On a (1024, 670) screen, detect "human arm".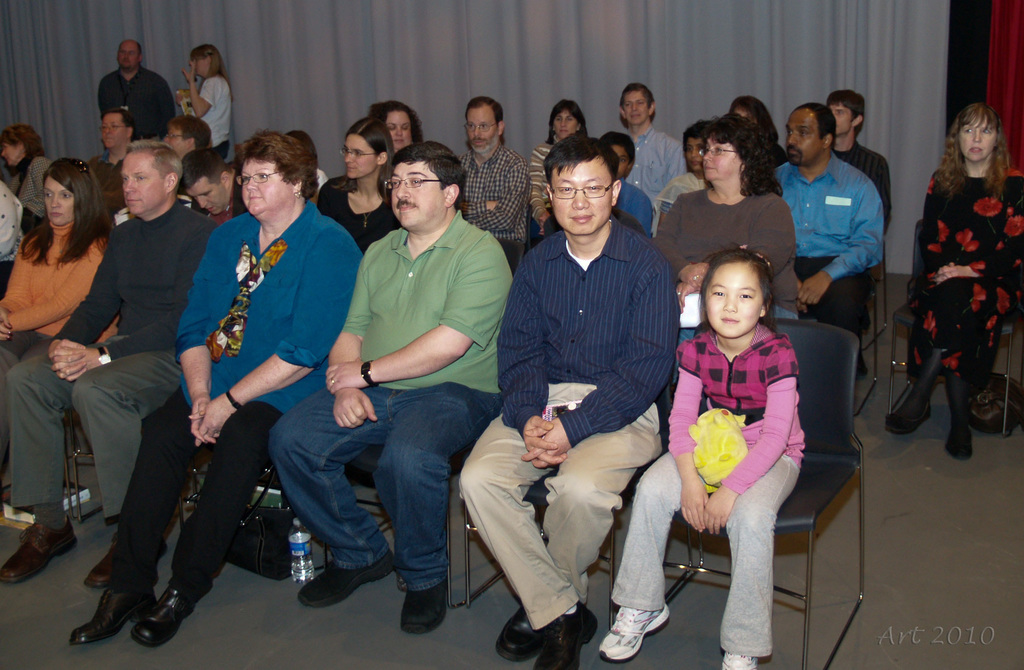
(178, 59, 214, 120).
